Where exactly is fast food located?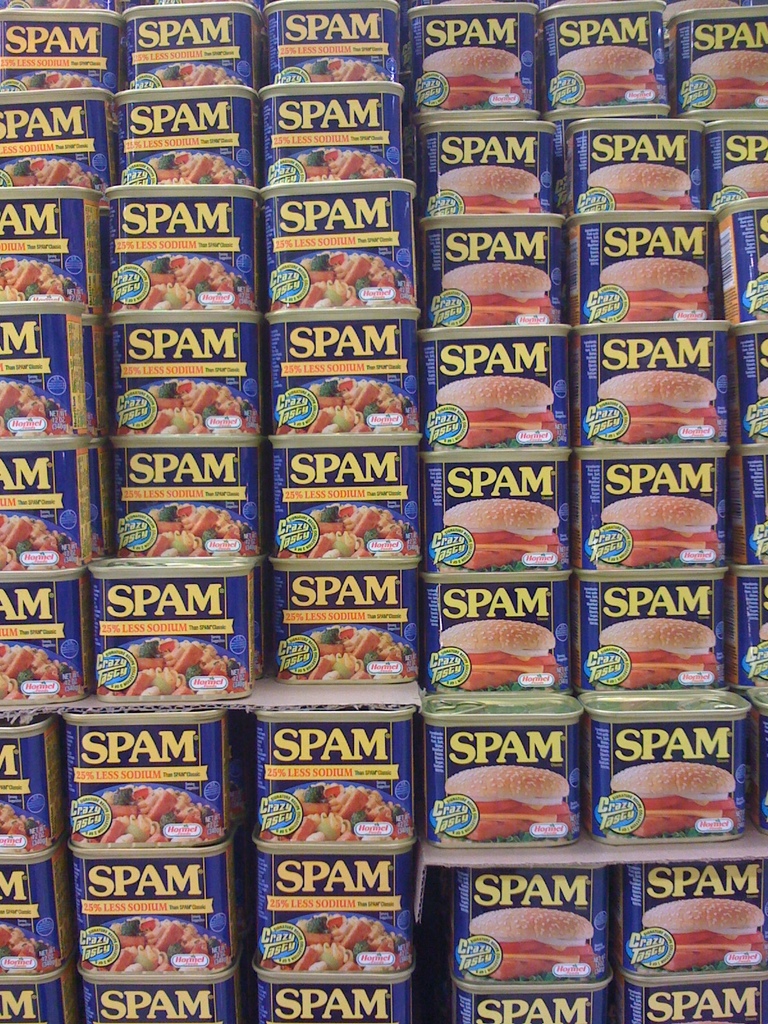
Its bounding box is {"left": 442, "top": 498, "right": 561, "bottom": 572}.
